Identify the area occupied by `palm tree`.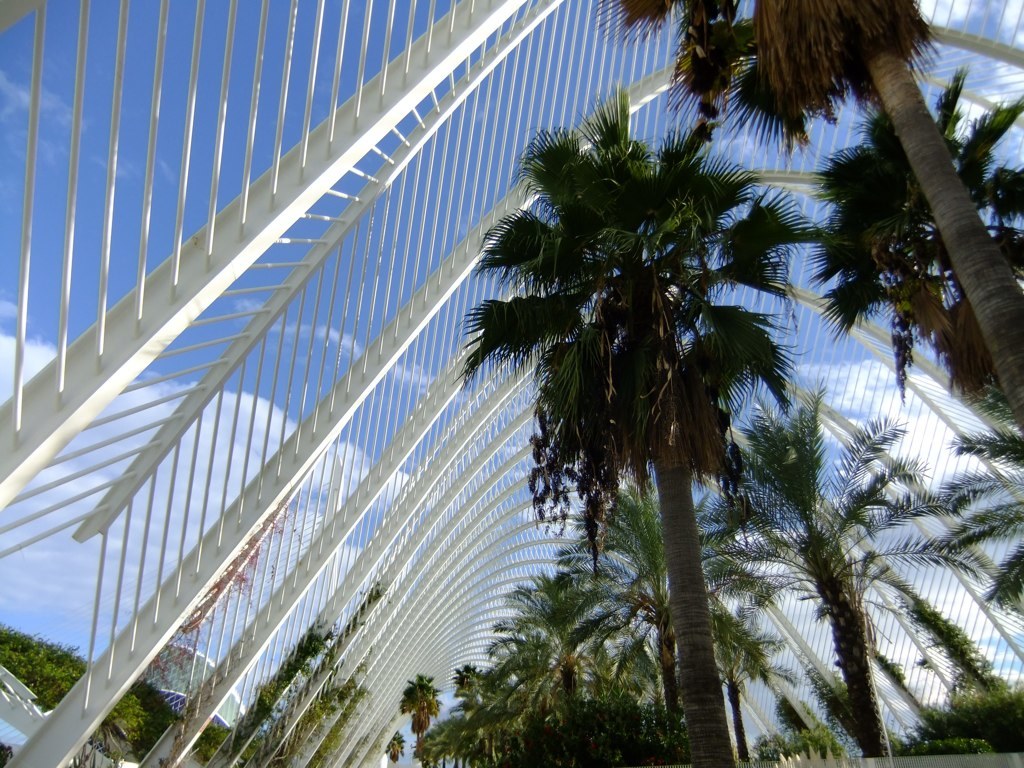
Area: region(436, 664, 519, 767).
